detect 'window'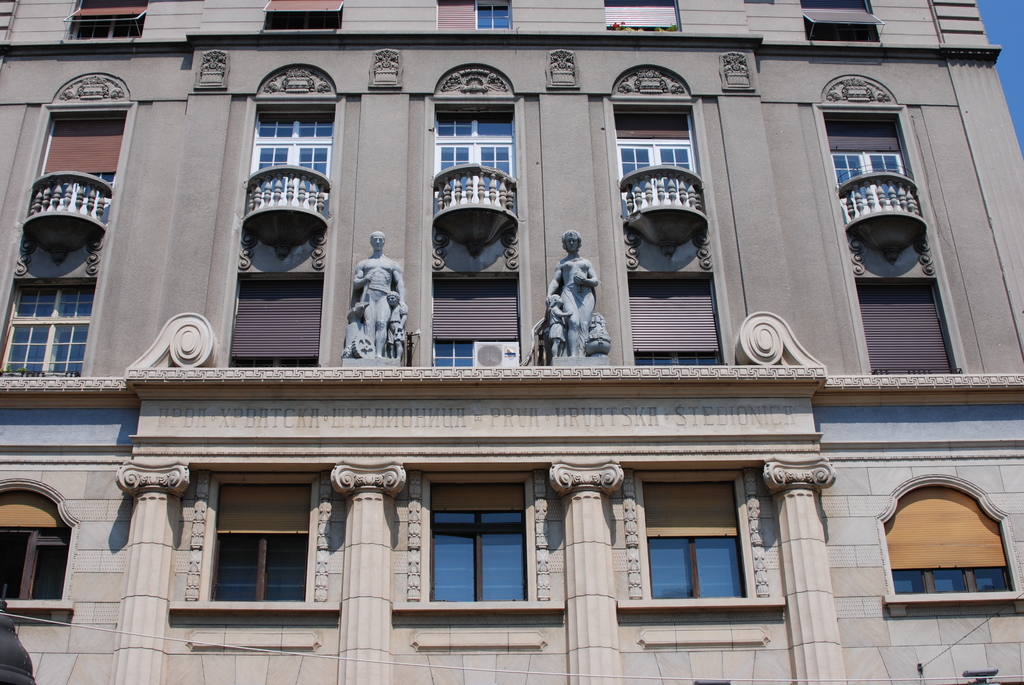
l=872, t=472, r=1023, b=609
